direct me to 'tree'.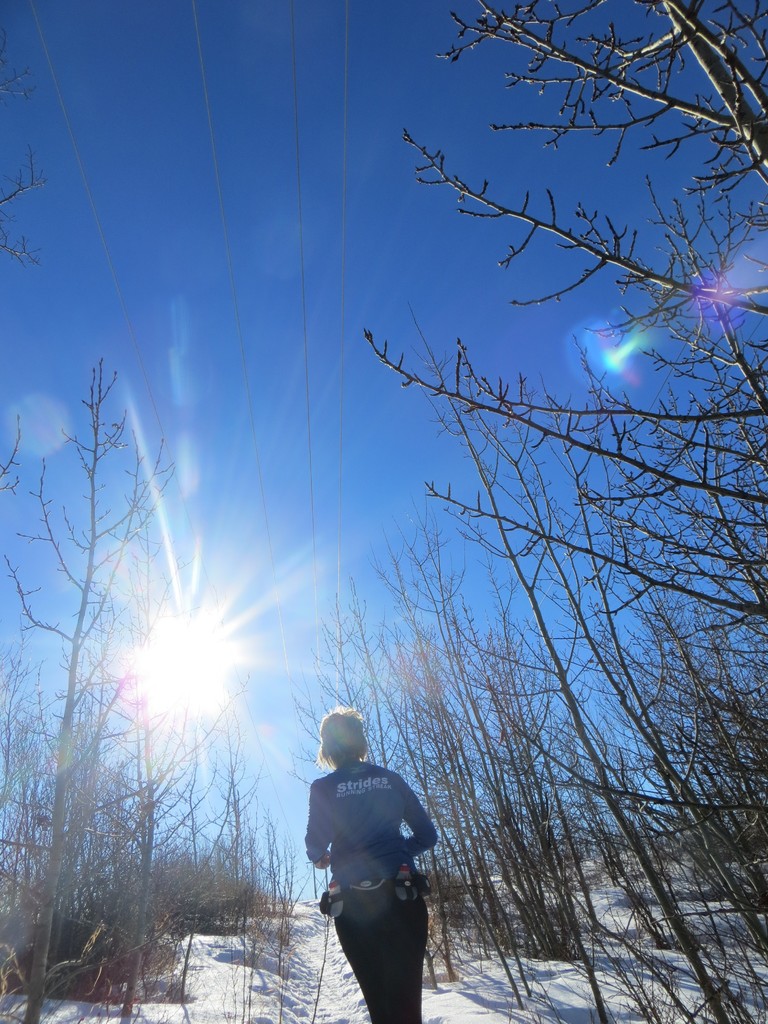
Direction: x1=0, y1=46, x2=51, y2=268.
